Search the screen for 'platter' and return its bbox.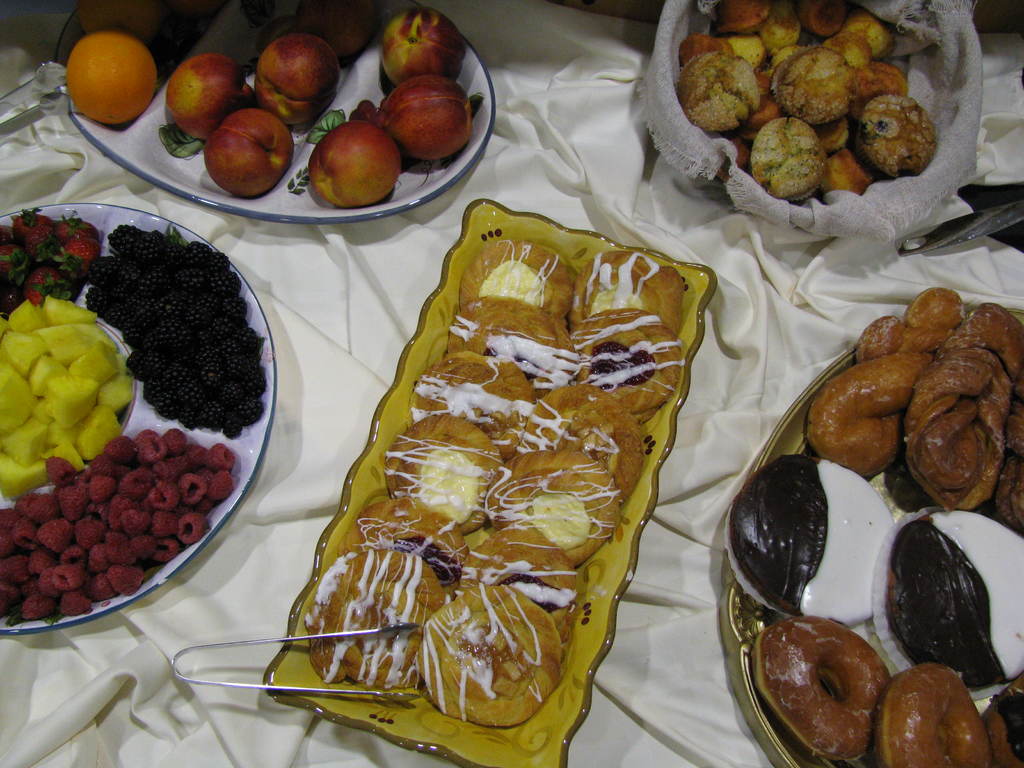
Found: select_region(0, 204, 273, 635).
